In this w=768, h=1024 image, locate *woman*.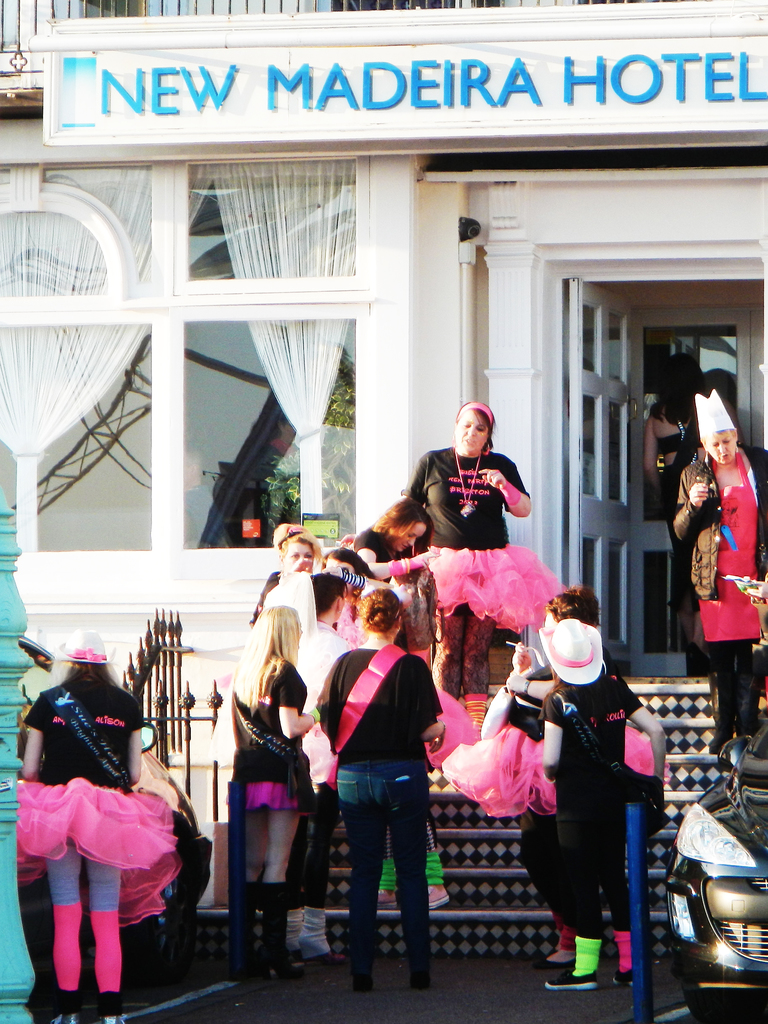
Bounding box: crop(310, 593, 445, 991).
